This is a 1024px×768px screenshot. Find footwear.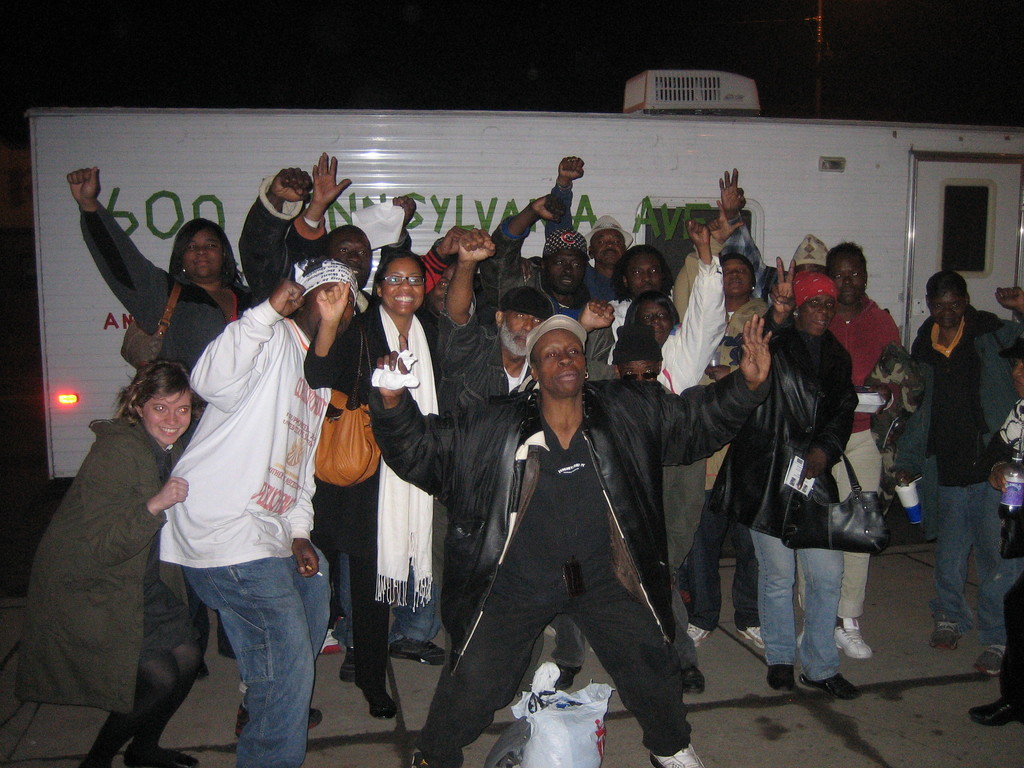
Bounding box: x1=234 y1=705 x2=321 y2=739.
